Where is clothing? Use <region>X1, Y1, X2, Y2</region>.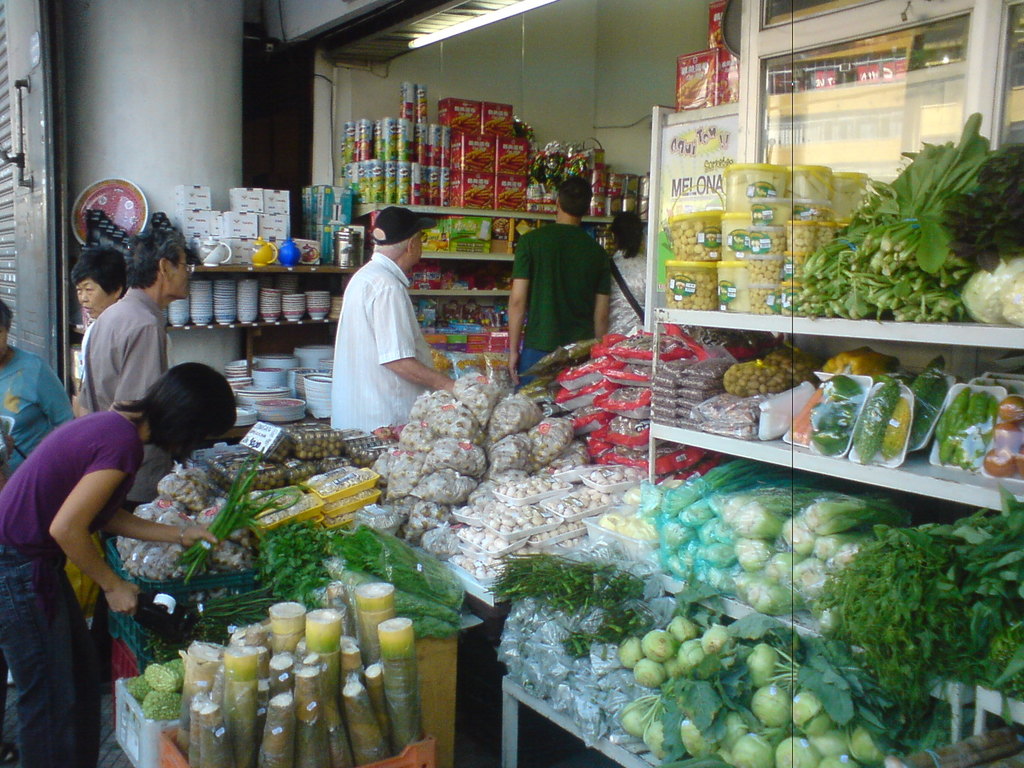
<region>339, 255, 424, 431</region>.
